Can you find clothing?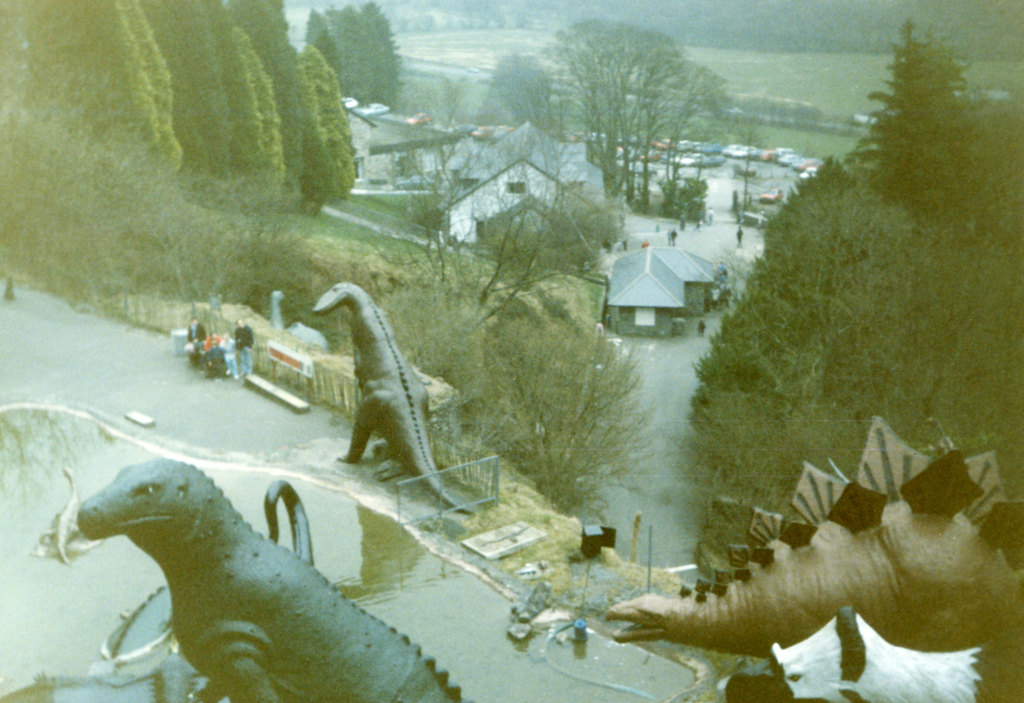
Yes, bounding box: (x1=224, y1=335, x2=240, y2=371).
